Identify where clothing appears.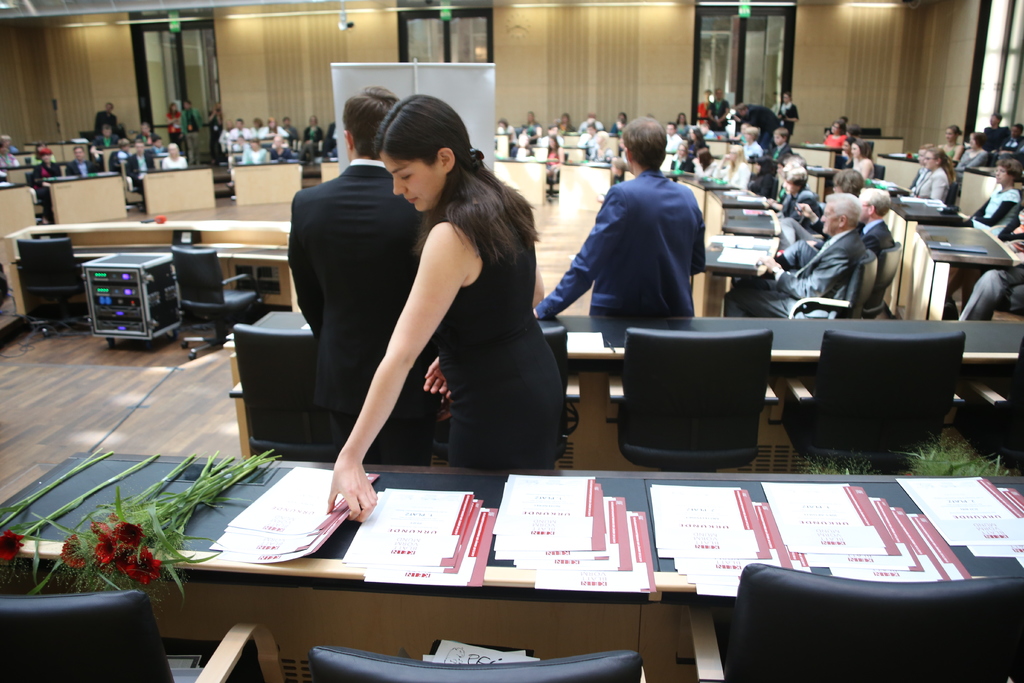
Appears at 739 104 787 130.
